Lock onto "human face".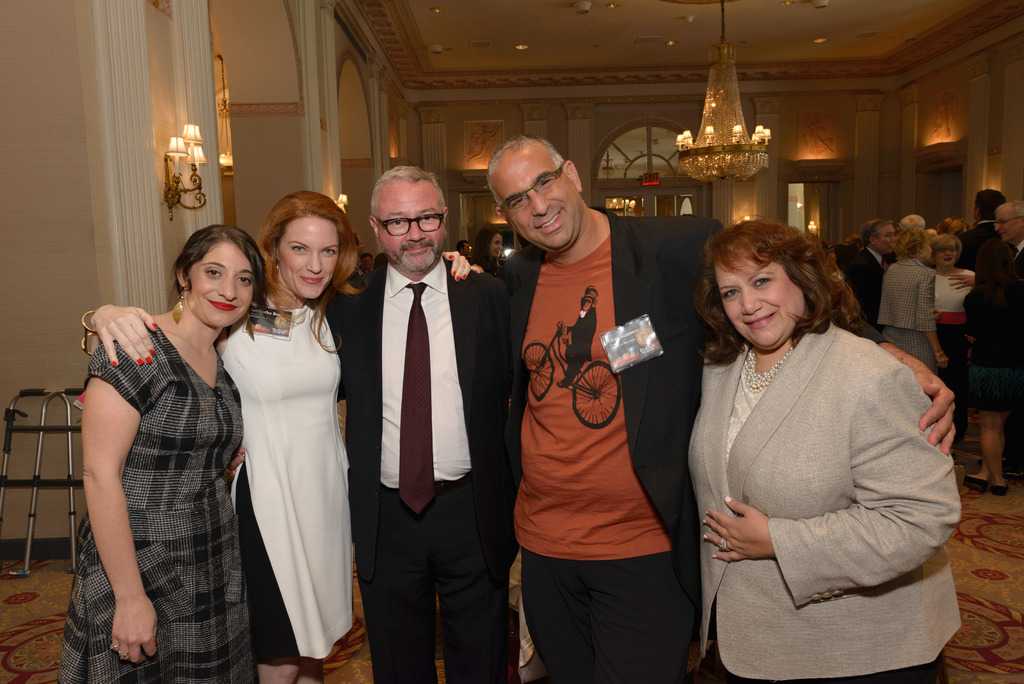
Locked: bbox=(993, 207, 1018, 237).
